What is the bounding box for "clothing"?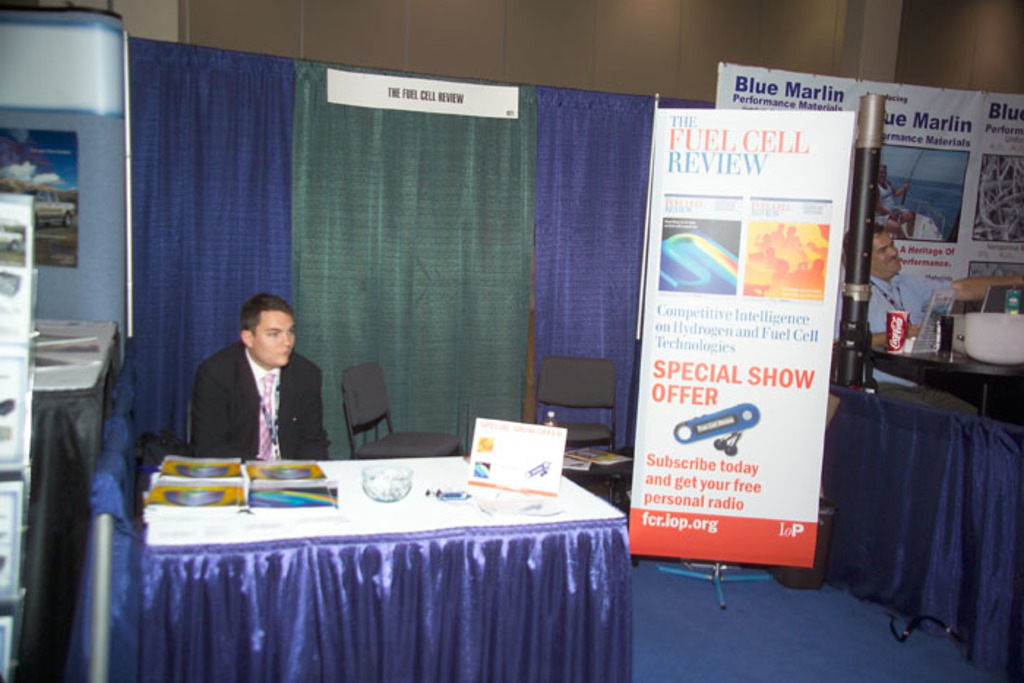
(184,309,341,465).
